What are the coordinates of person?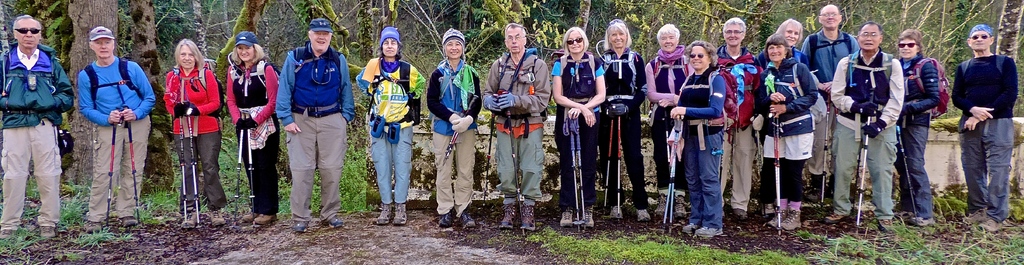
[554, 27, 613, 225].
